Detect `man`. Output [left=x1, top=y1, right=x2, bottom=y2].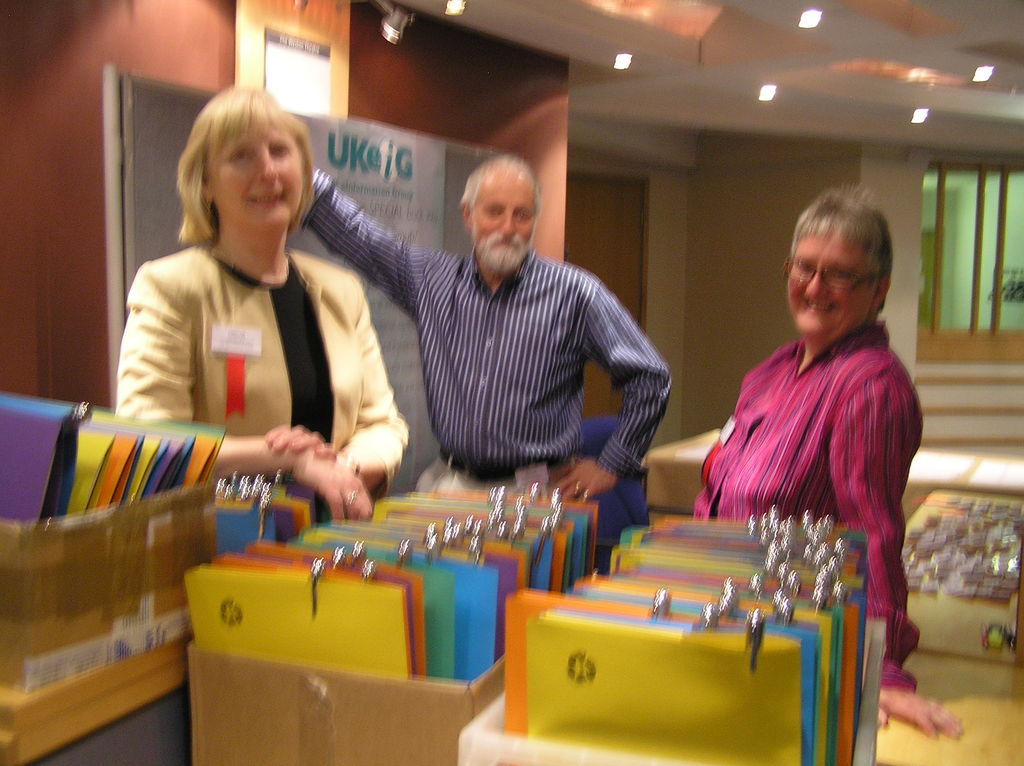
[left=270, top=145, right=673, bottom=529].
